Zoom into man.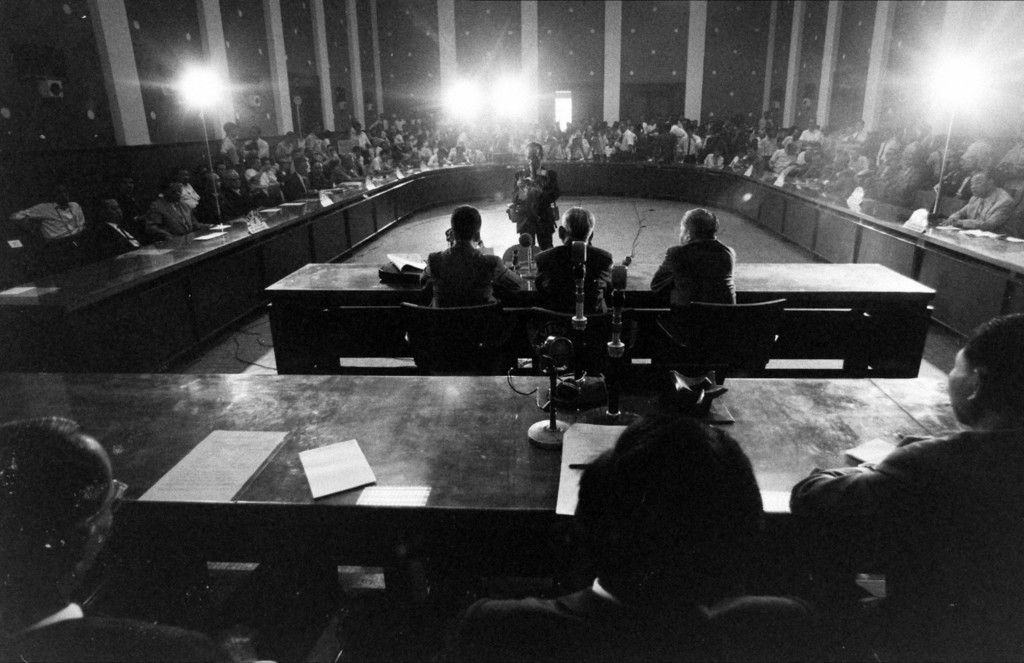
Zoom target: left=333, top=152, right=364, bottom=182.
